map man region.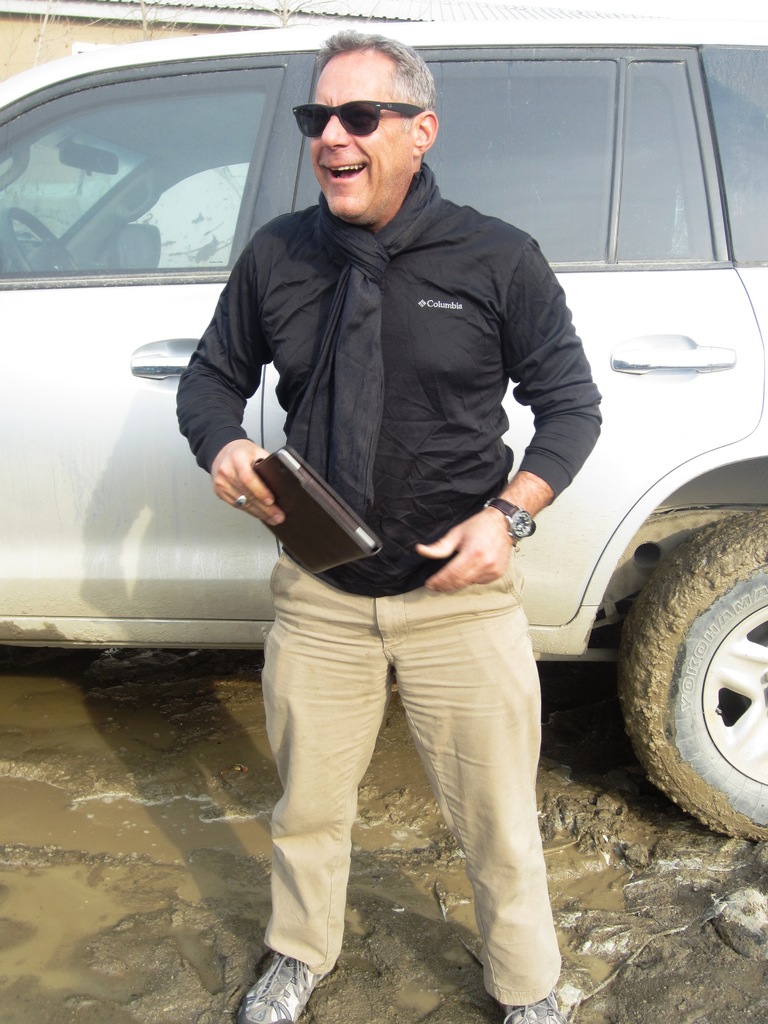
Mapped to [168, 83, 611, 972].
